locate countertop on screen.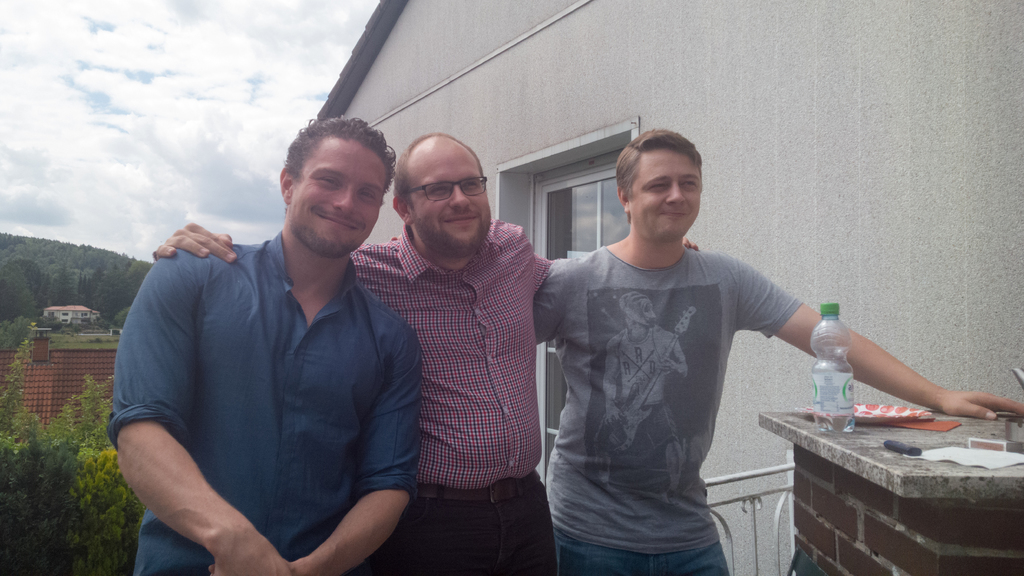
On screen at 753, 410, 1023, 501.
